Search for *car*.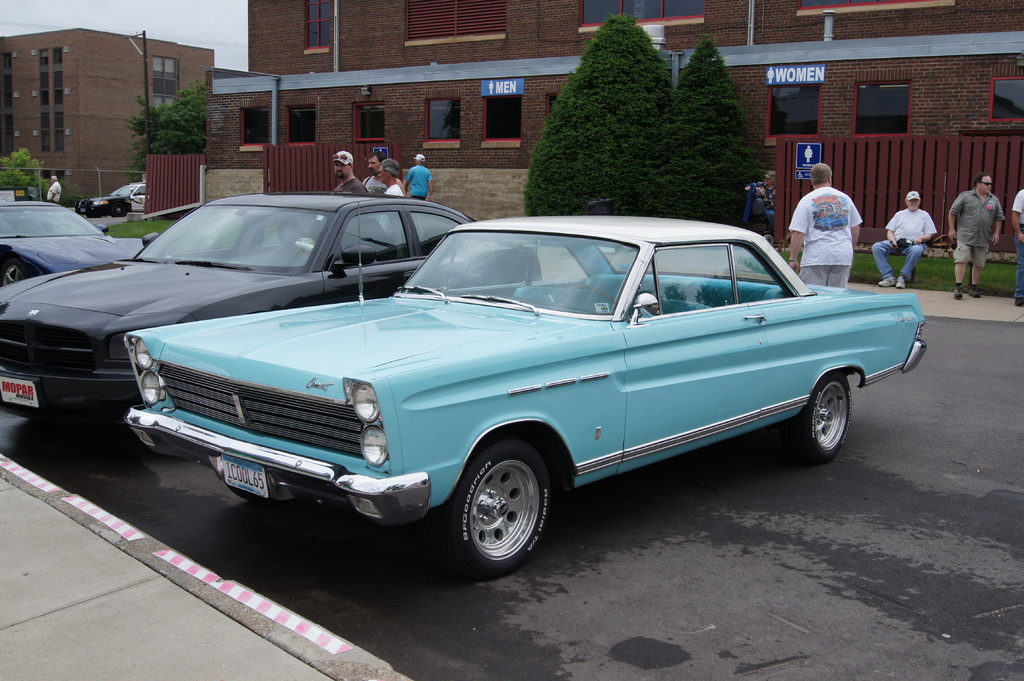
Found at (0,189,545,429).
